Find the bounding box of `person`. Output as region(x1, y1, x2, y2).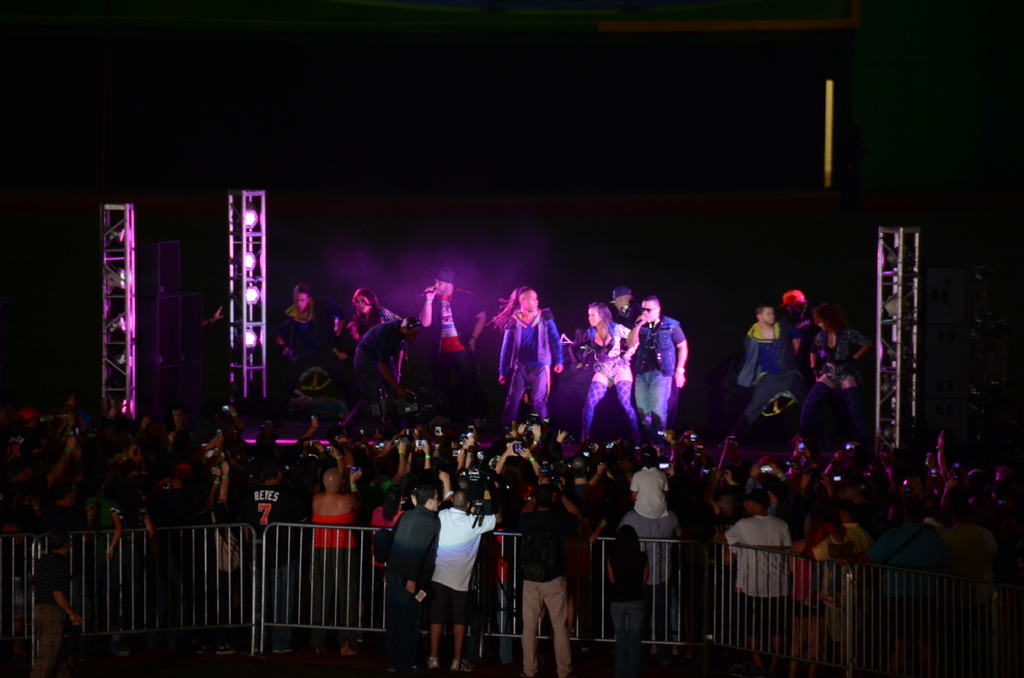
region(570, 308, 644, 451).
